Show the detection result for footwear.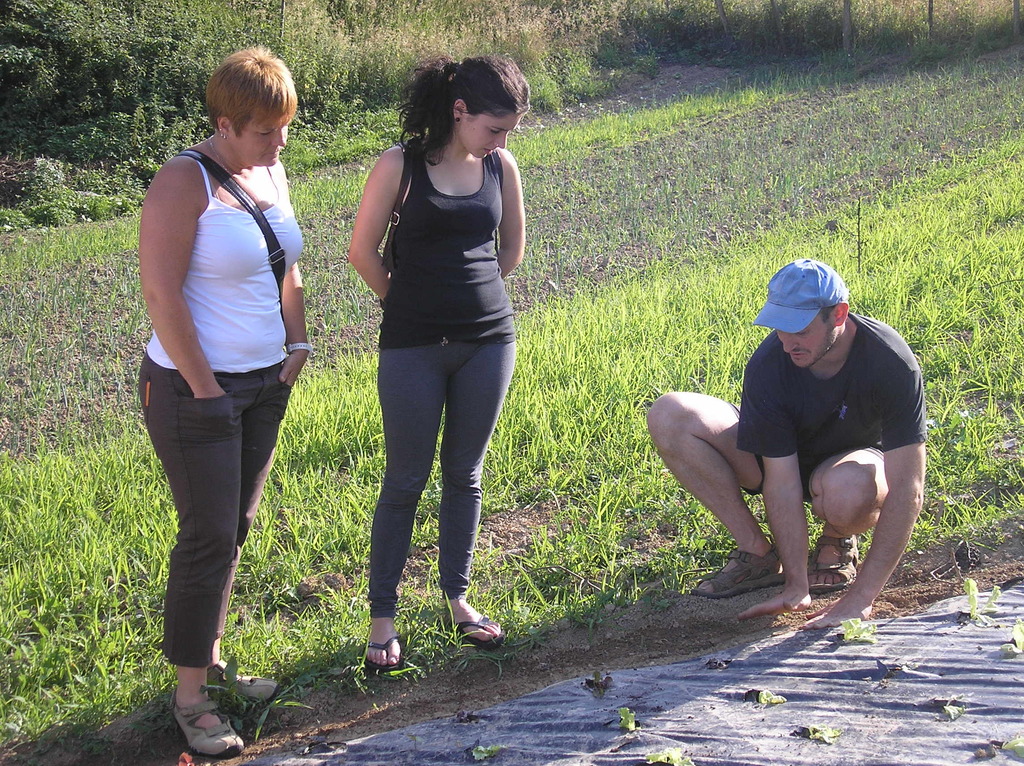
{"left": 216, "top": 650, "right": 278, "bottom": 696}.
